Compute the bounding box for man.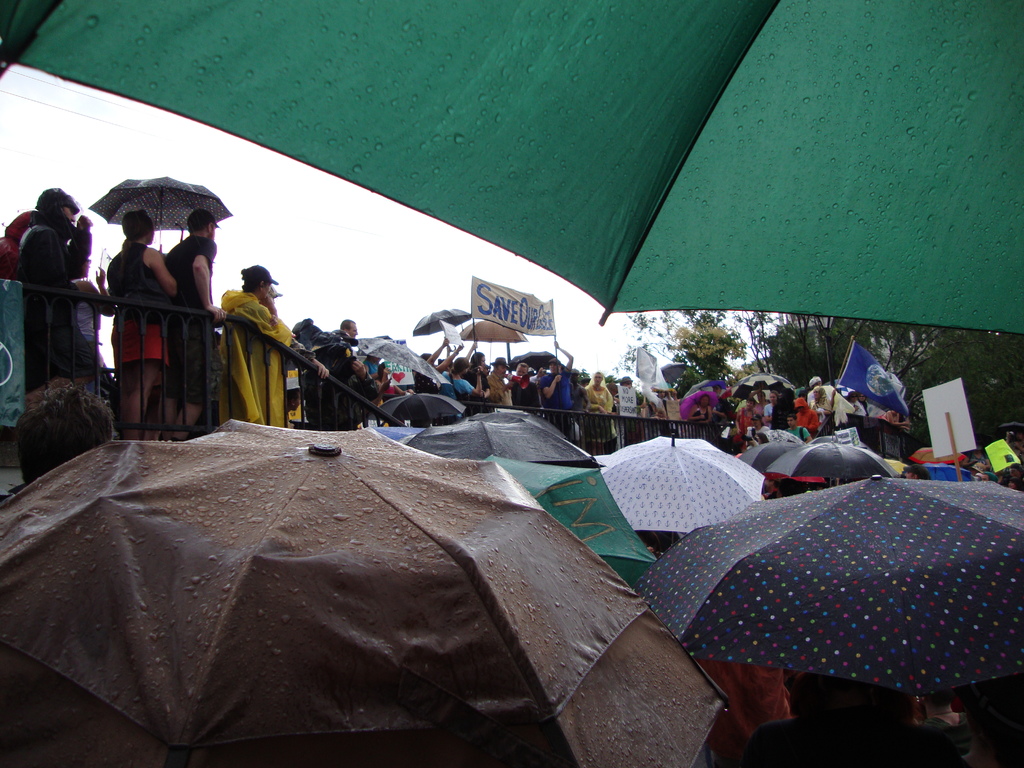
box=[613, 376, 637, 414].
